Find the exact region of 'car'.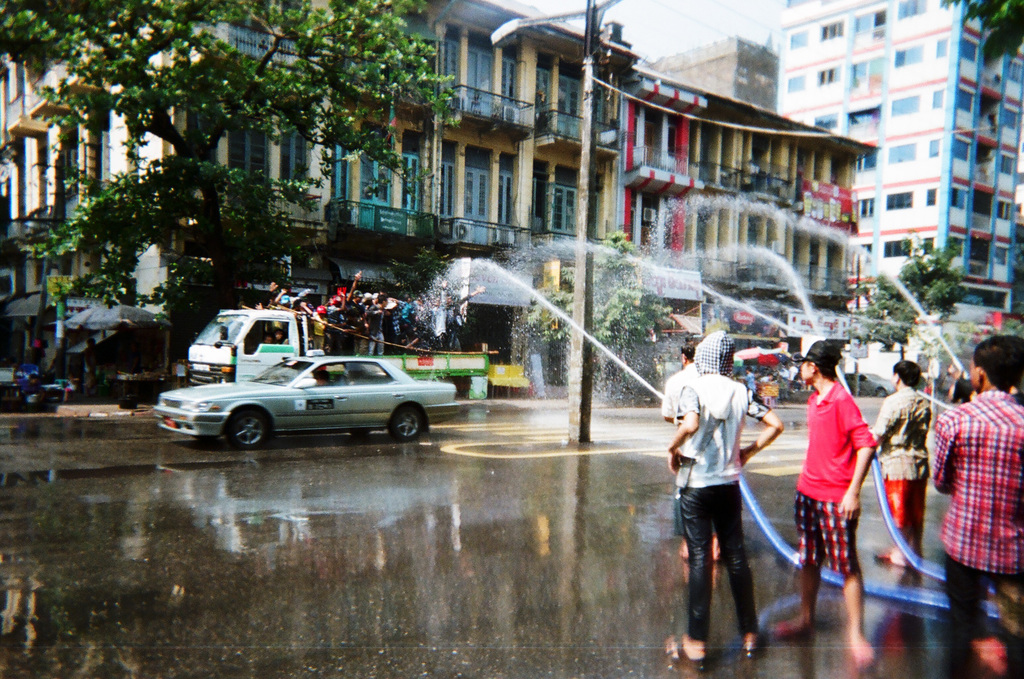
Exact region: 847/371/895/392.
